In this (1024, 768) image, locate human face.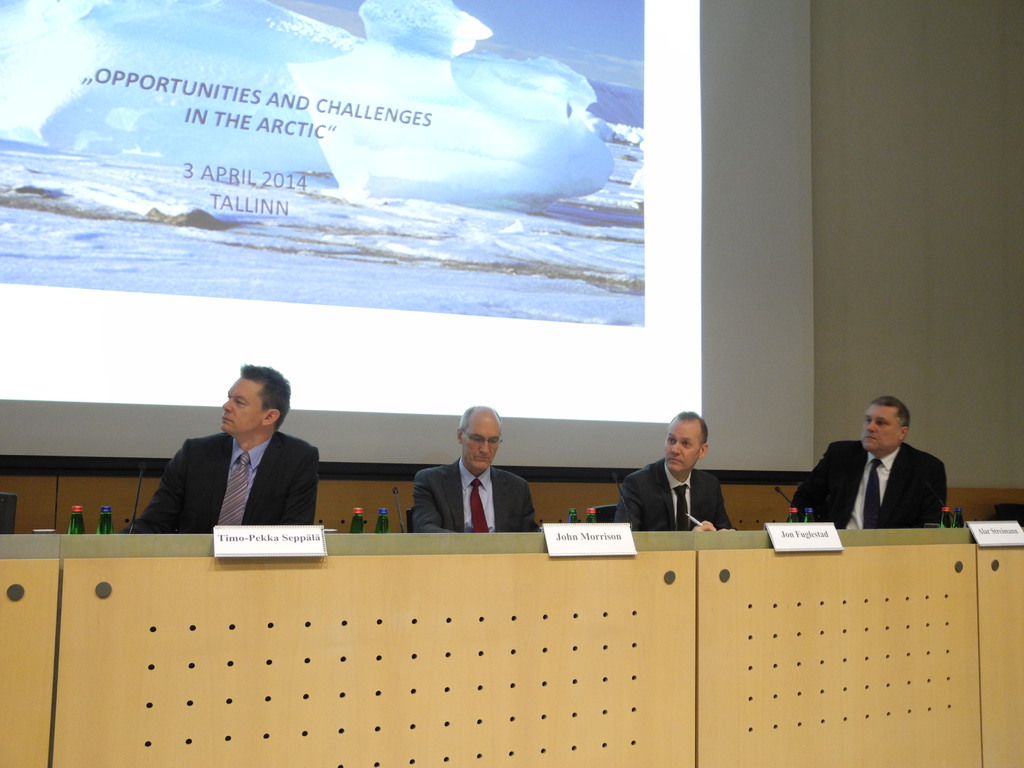
Bounding box: [221, 376, 257, 428].
